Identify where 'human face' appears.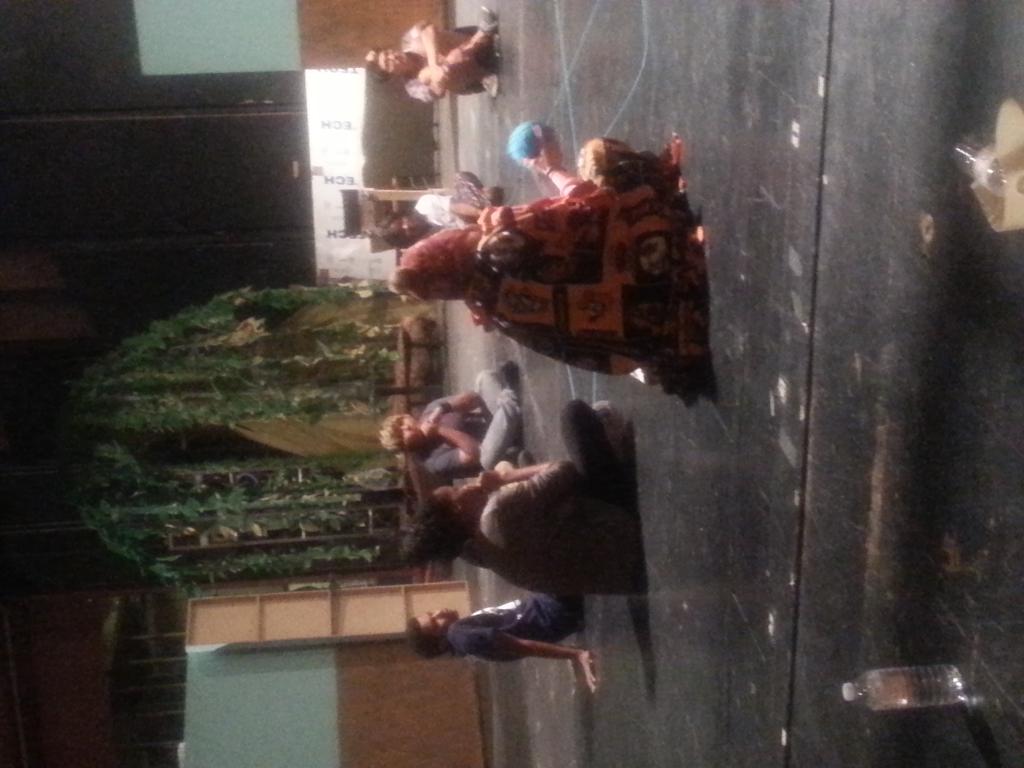
Appears at select_region(435, 483, 484, 507).
